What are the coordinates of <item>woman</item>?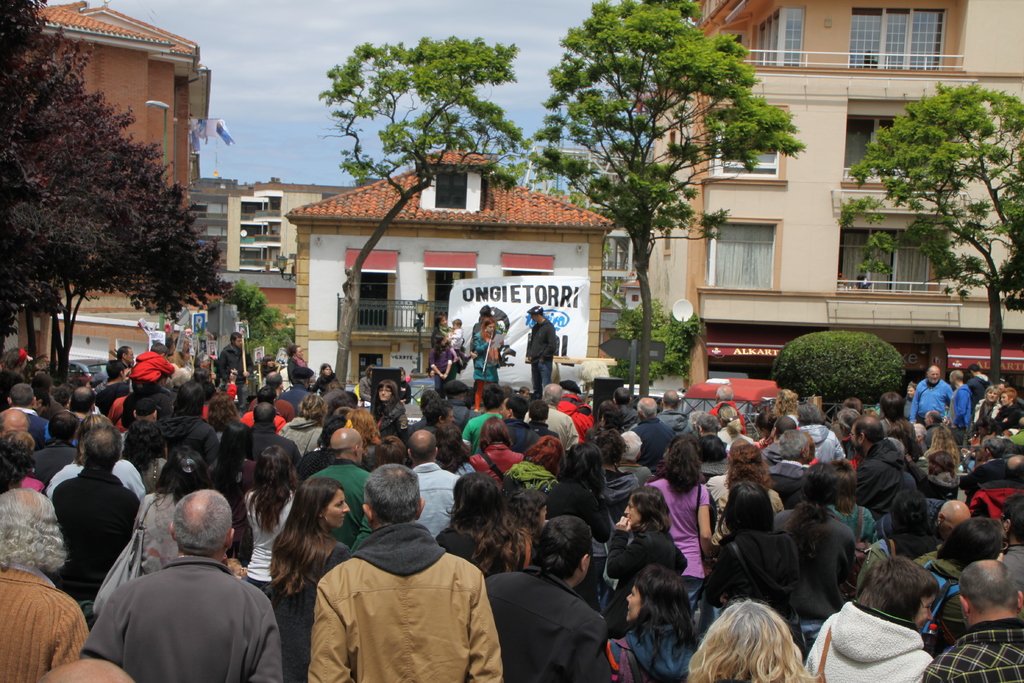
772,387,790,413.
